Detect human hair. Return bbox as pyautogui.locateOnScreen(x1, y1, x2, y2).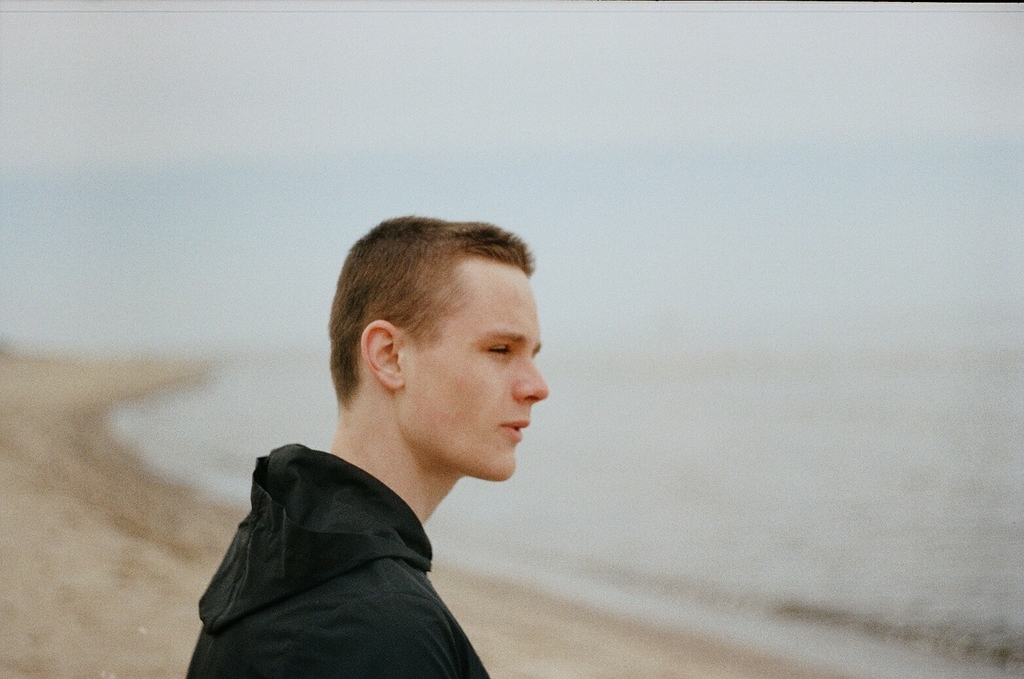
pyautogui.locateOnScreen(340, 219, 540, 411).
